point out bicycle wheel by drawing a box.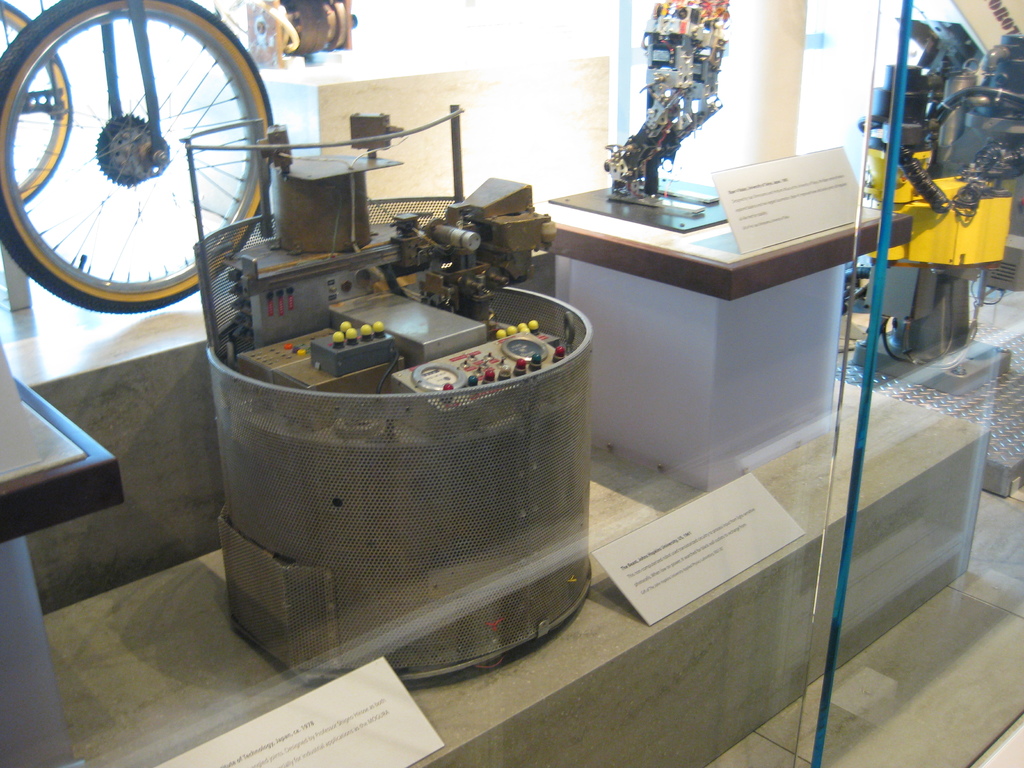
<box>0,7,282,299</box>.
